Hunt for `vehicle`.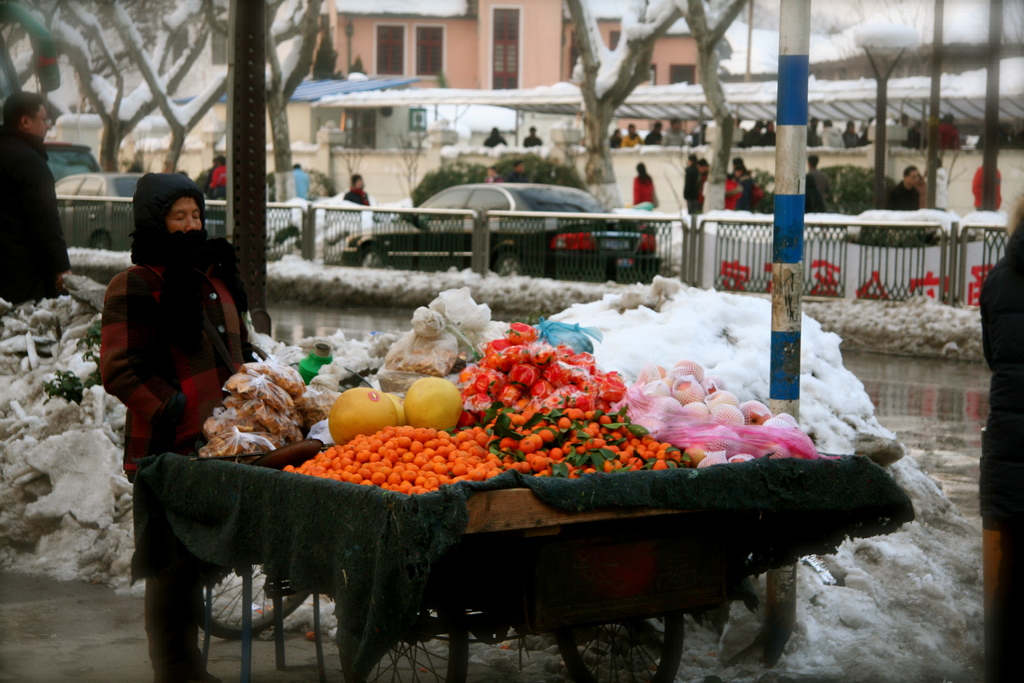
Hunted down at (44, 161, 154, 247).
